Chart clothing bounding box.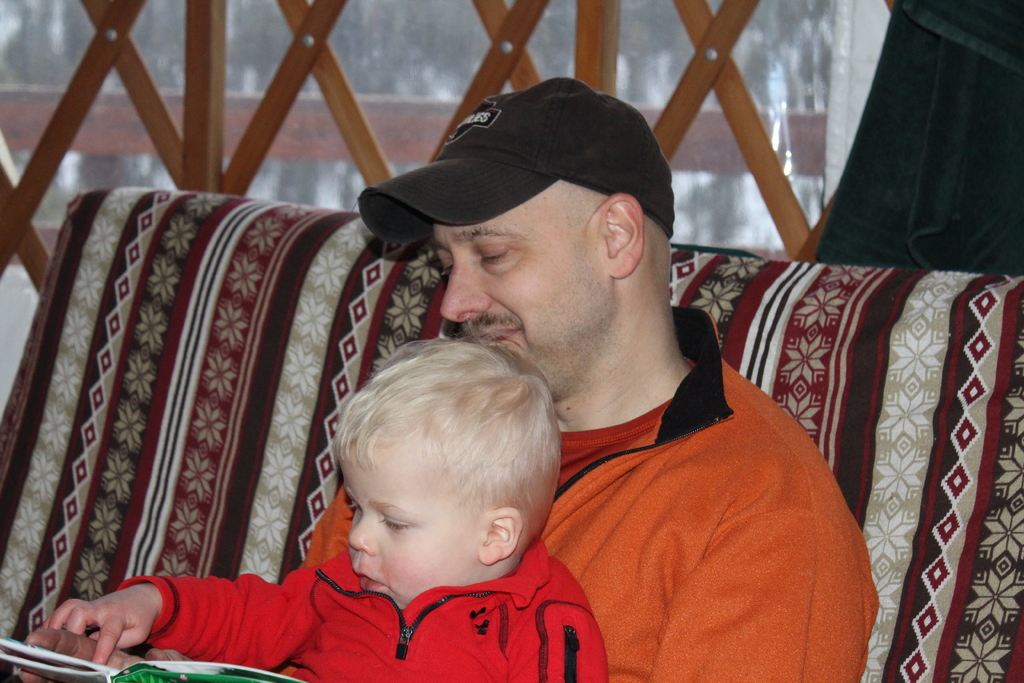
Charted: 293/283/893/682.
